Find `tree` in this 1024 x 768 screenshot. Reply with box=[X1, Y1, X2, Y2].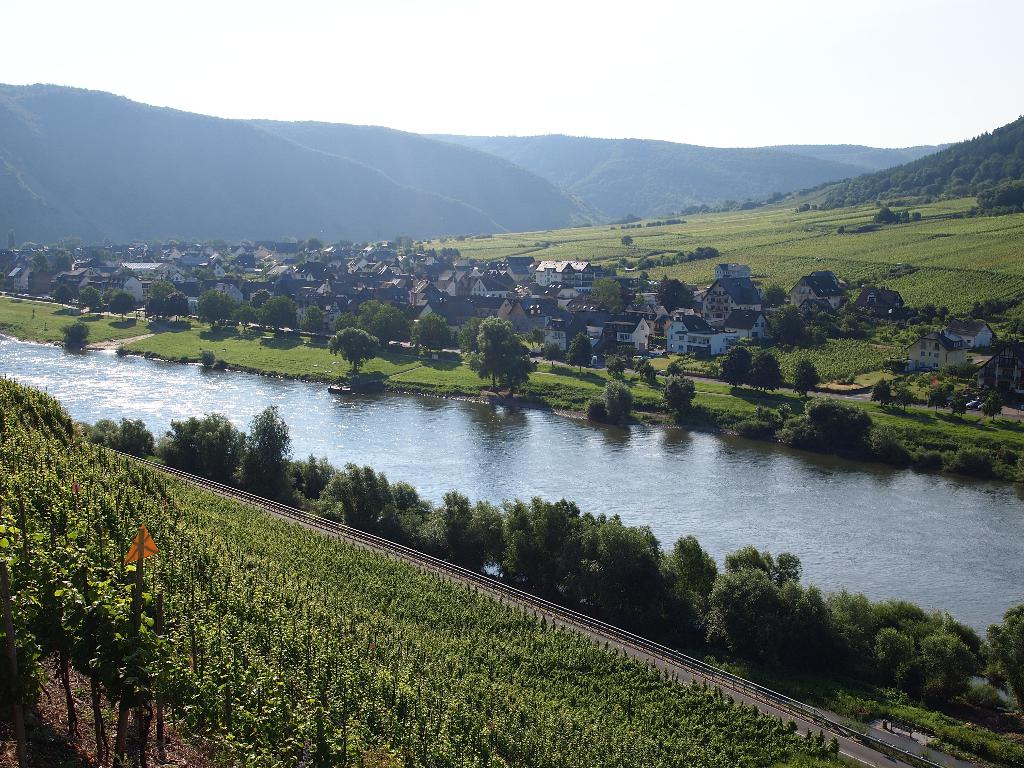
box=[747, 349, 784, 404].
